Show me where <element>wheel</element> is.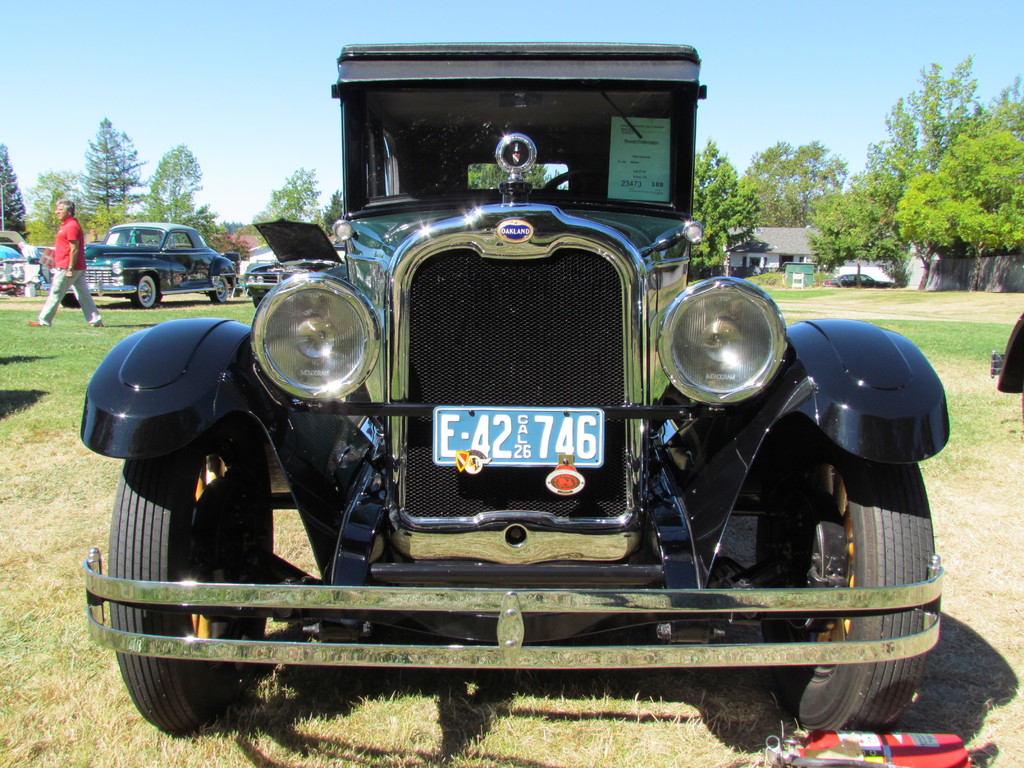
<element>wheel</element> is at crop(207, 273, 234, 304).
